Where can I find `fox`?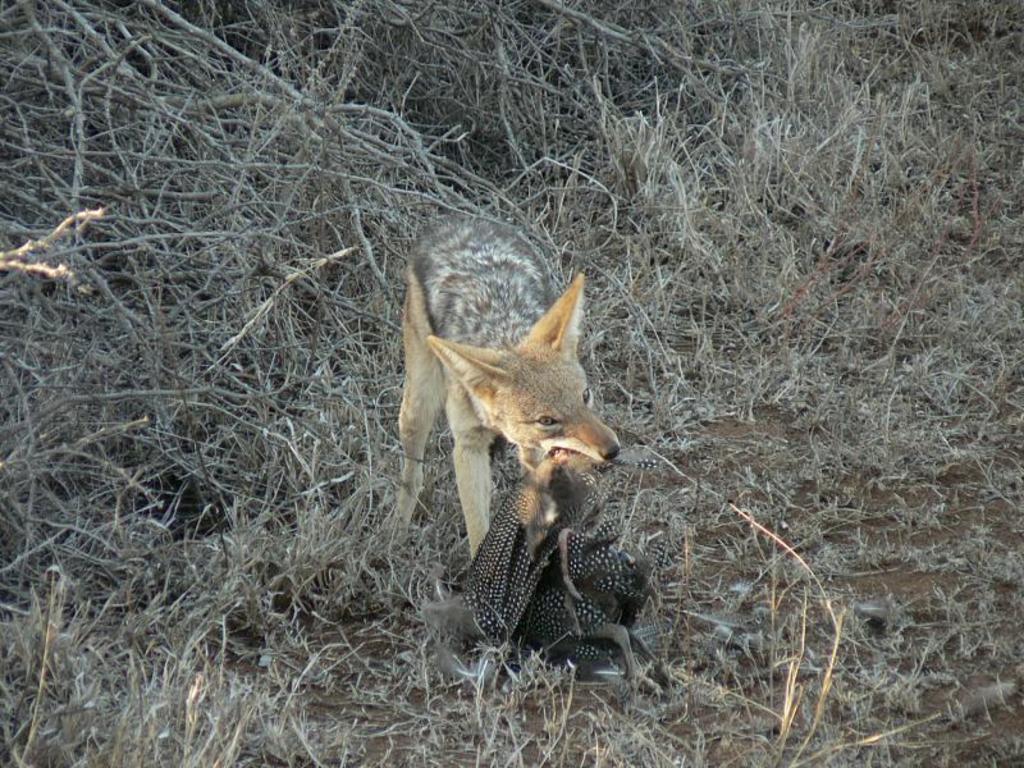
You can find it at [392,212,621,563].
